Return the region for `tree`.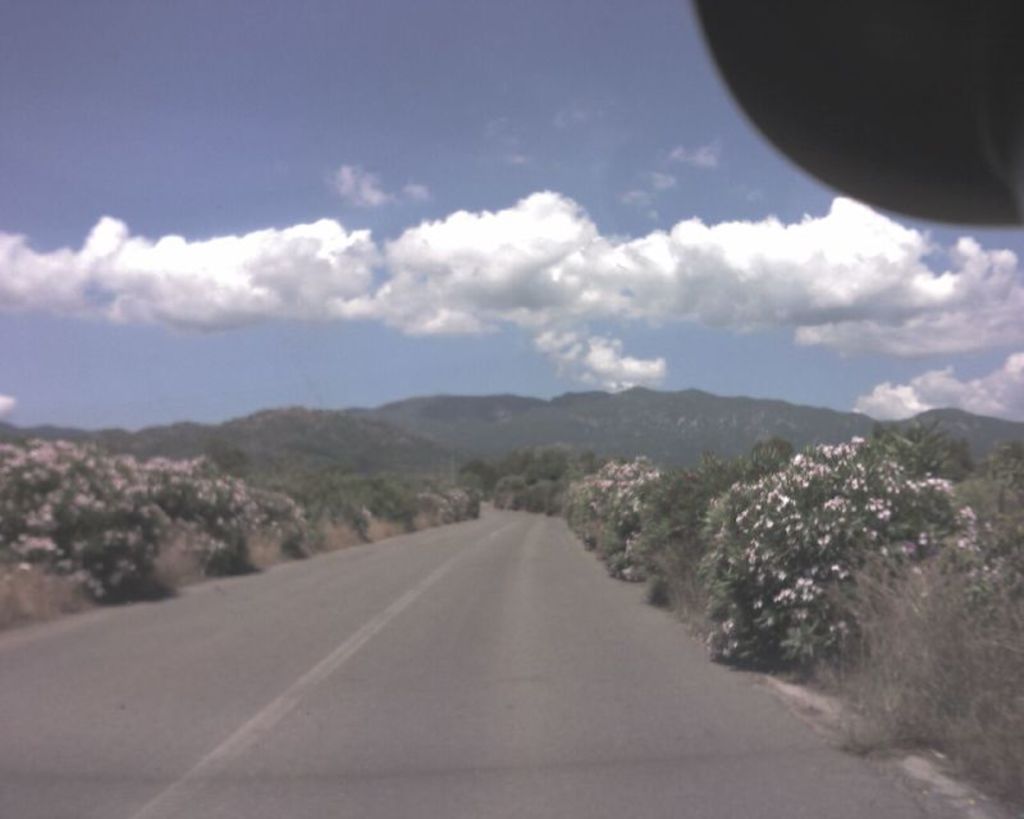
(864, 411, 977, 493).
